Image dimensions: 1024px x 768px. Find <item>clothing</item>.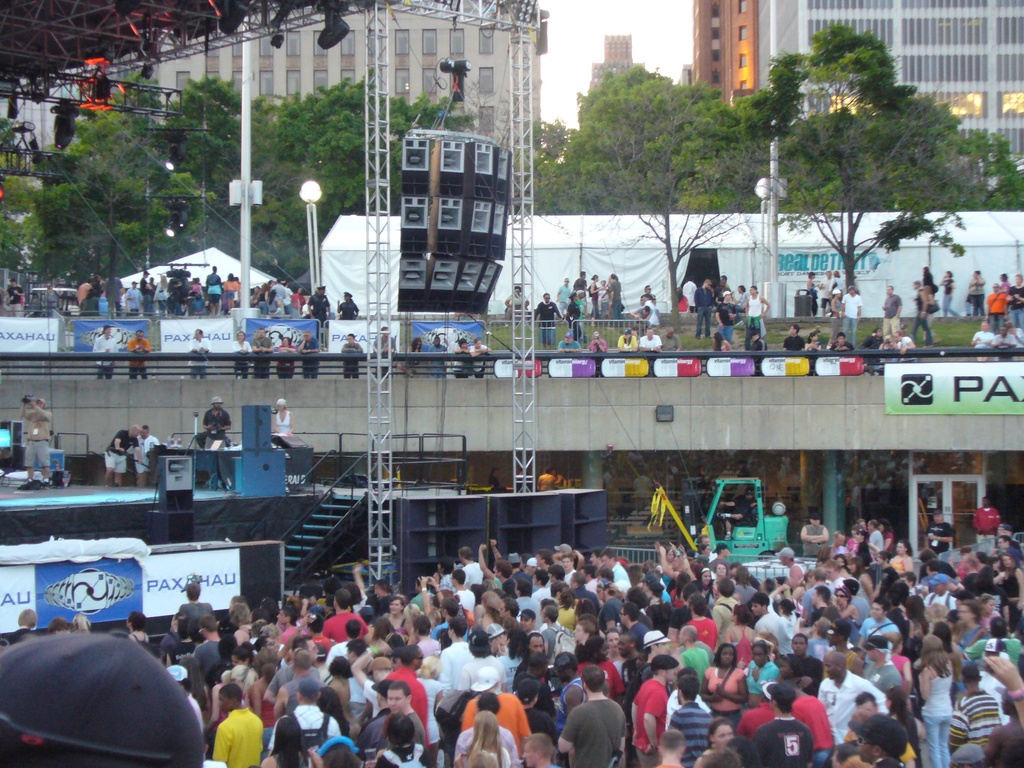
bbox=[269, 661, 316, 689].
